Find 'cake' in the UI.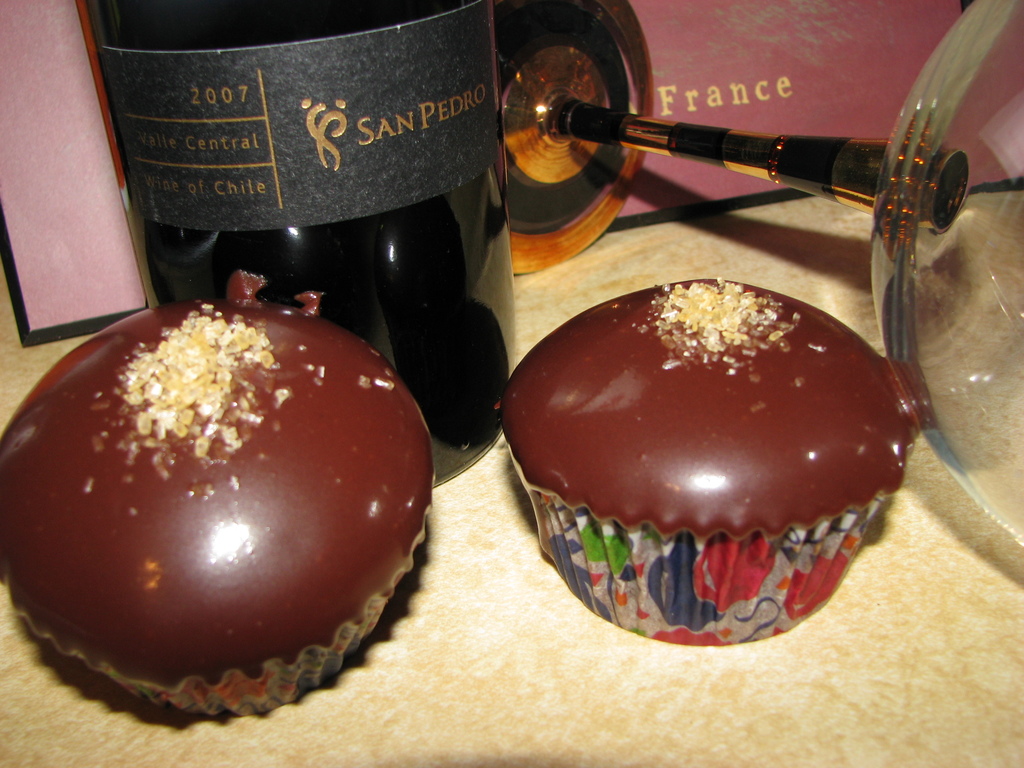
UI element at bbox=(0, 261, 436, 726).
